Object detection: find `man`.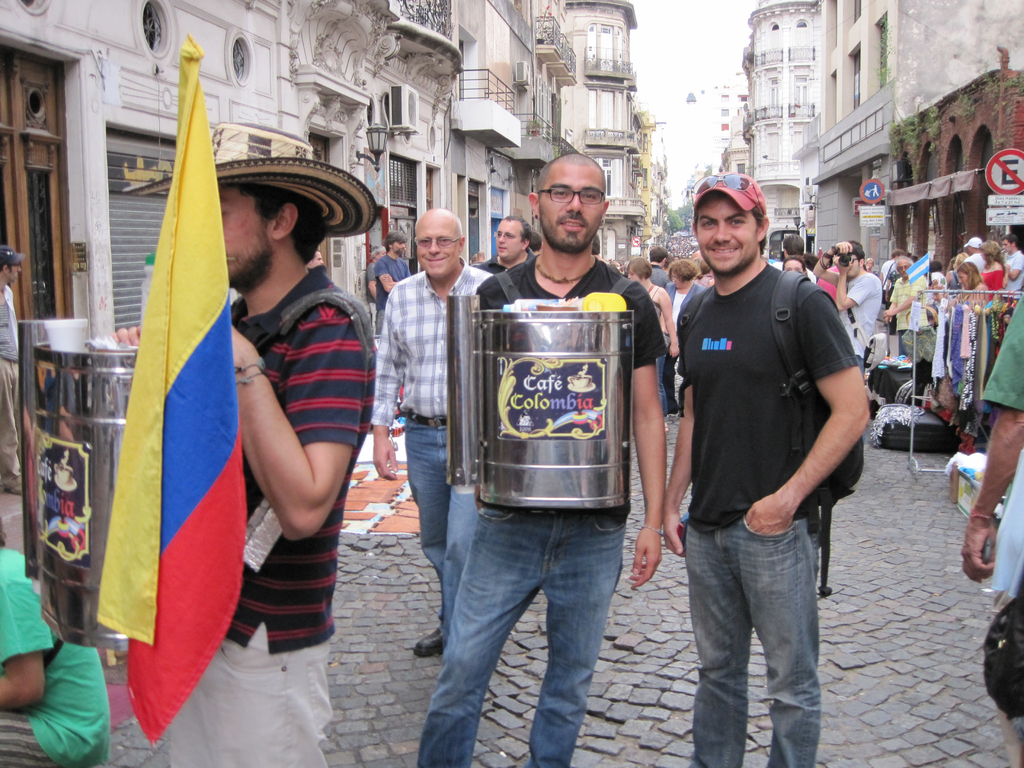
{"x1": 963, "y1": 275, "x2": 1023, "y2": 589}.
